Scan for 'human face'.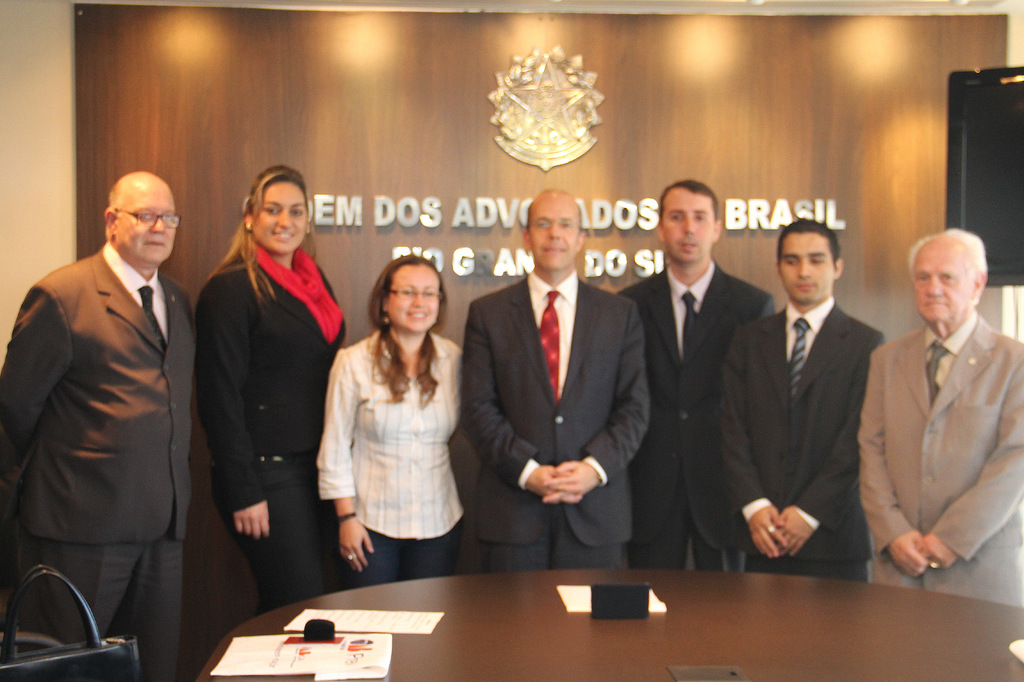
Scan result: box=[781, 237, 833, 309].
